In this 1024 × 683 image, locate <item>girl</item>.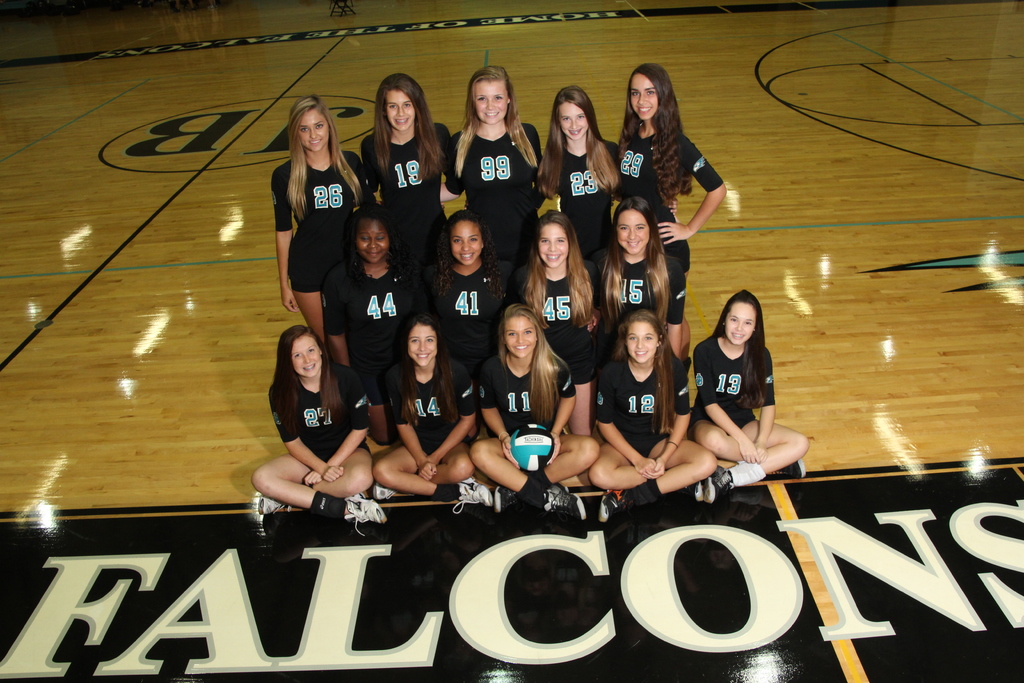
Bounding box: bbox=(691, 288, 809, 506).
